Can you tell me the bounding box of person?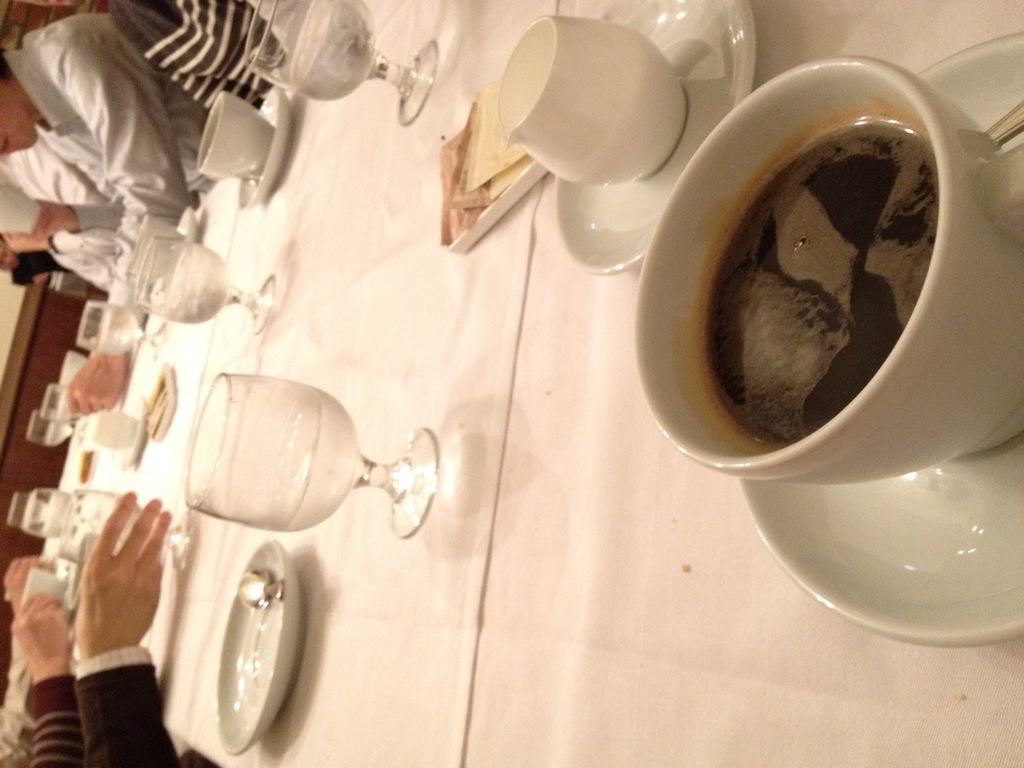
5:590:75:767.
